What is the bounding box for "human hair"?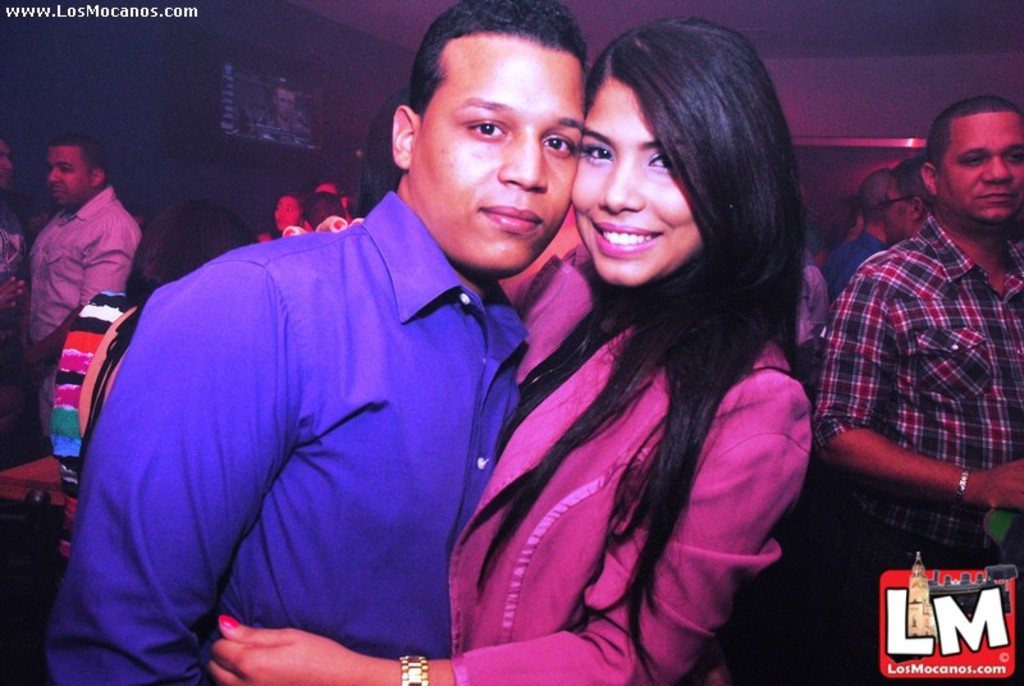
<bbox>54, 132, 106, 175</bbox>.
